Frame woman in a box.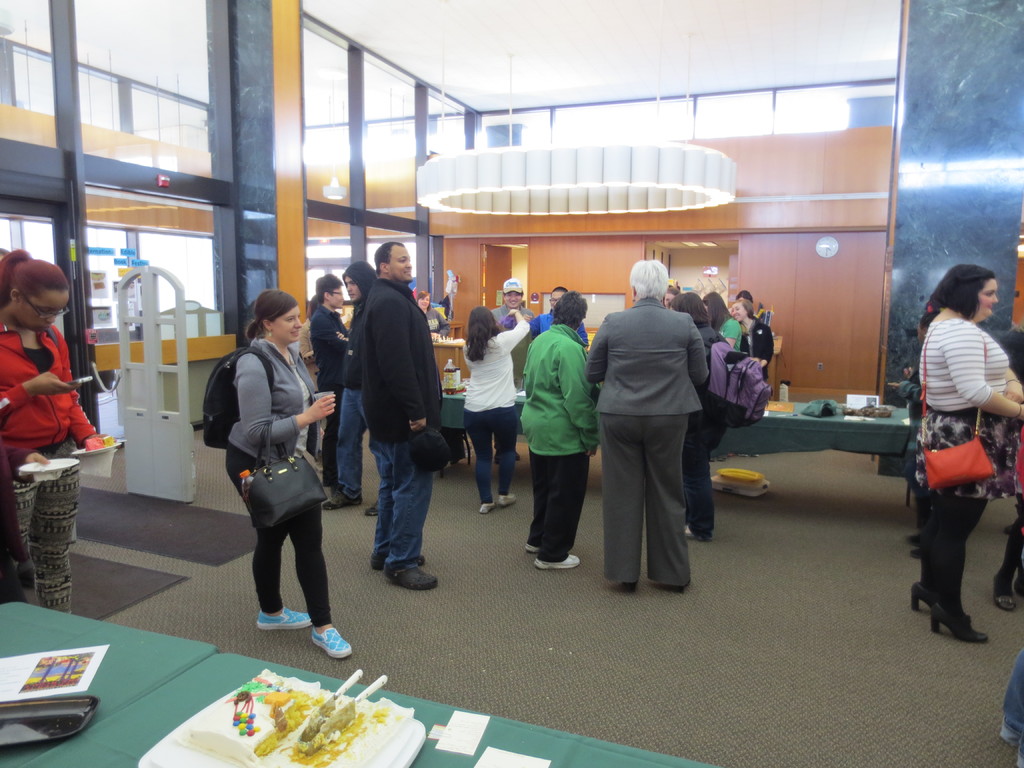
(0, 246, 120, 611).
